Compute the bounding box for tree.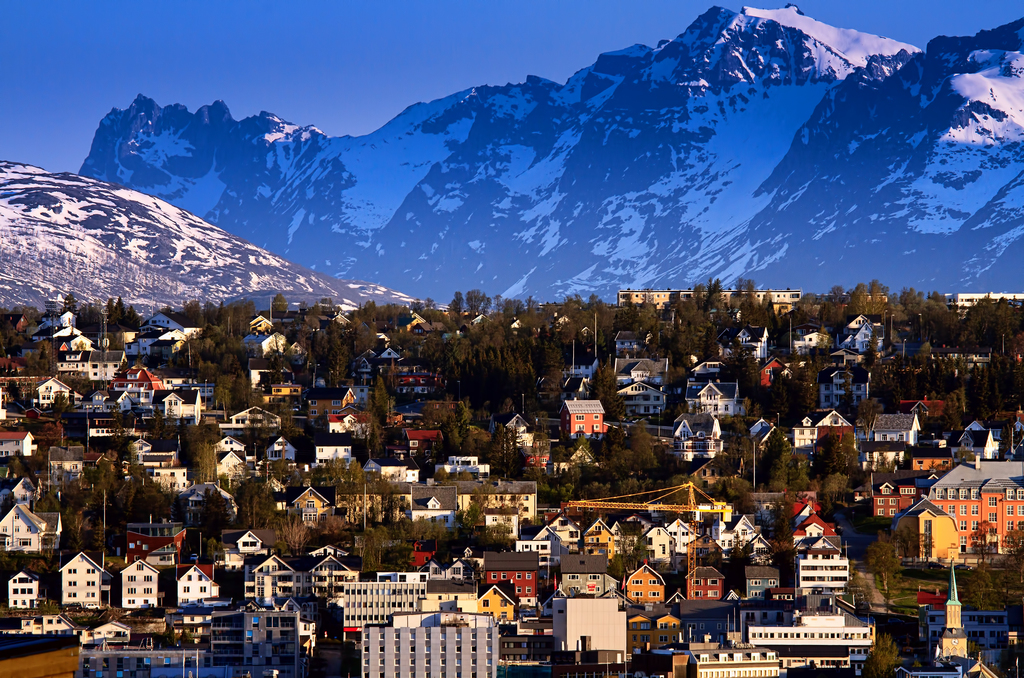
[630, 406, 662, 472].
